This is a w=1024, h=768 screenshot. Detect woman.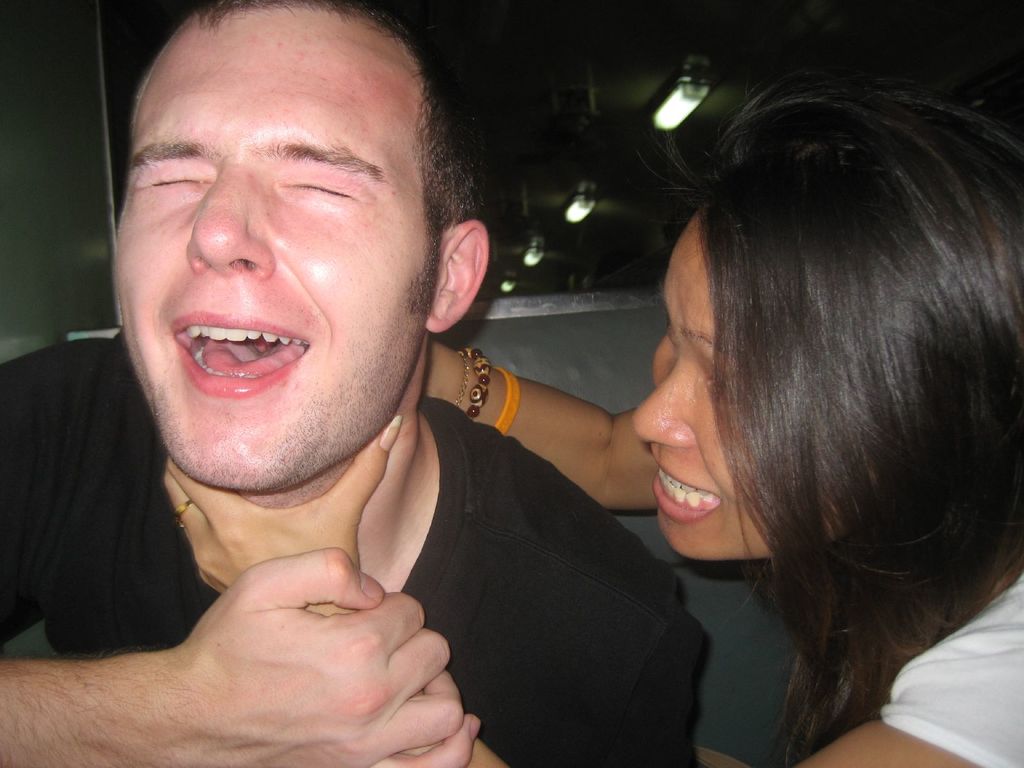
bbox(554, 56, 1018, 767).
